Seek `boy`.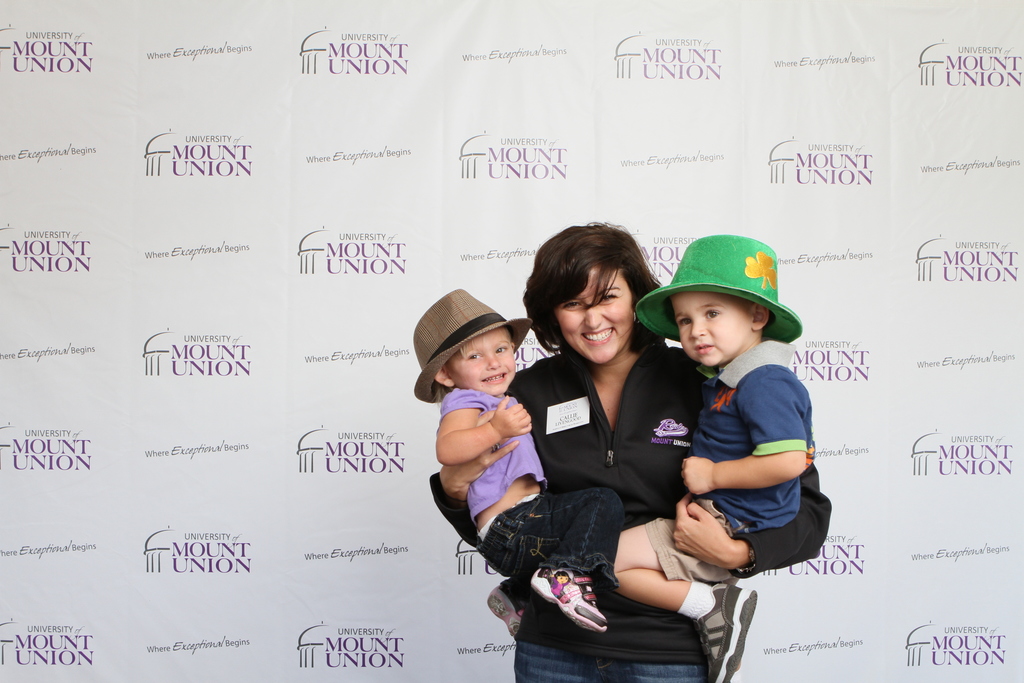
crop(614, 232, 832, 682).
